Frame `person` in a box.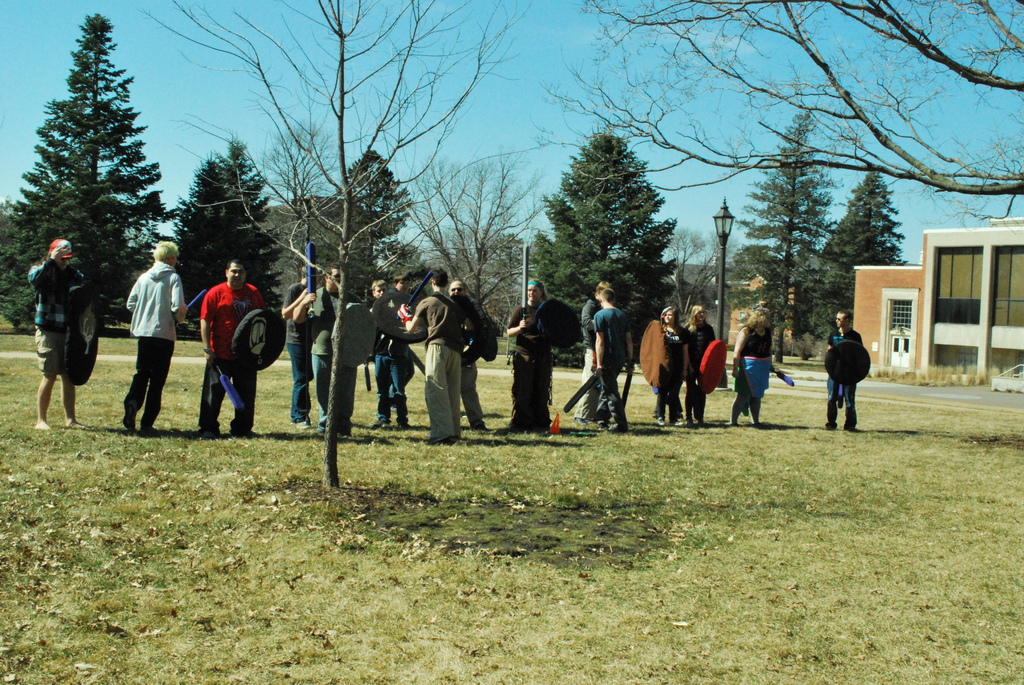
(651, 304, 689, 427).
